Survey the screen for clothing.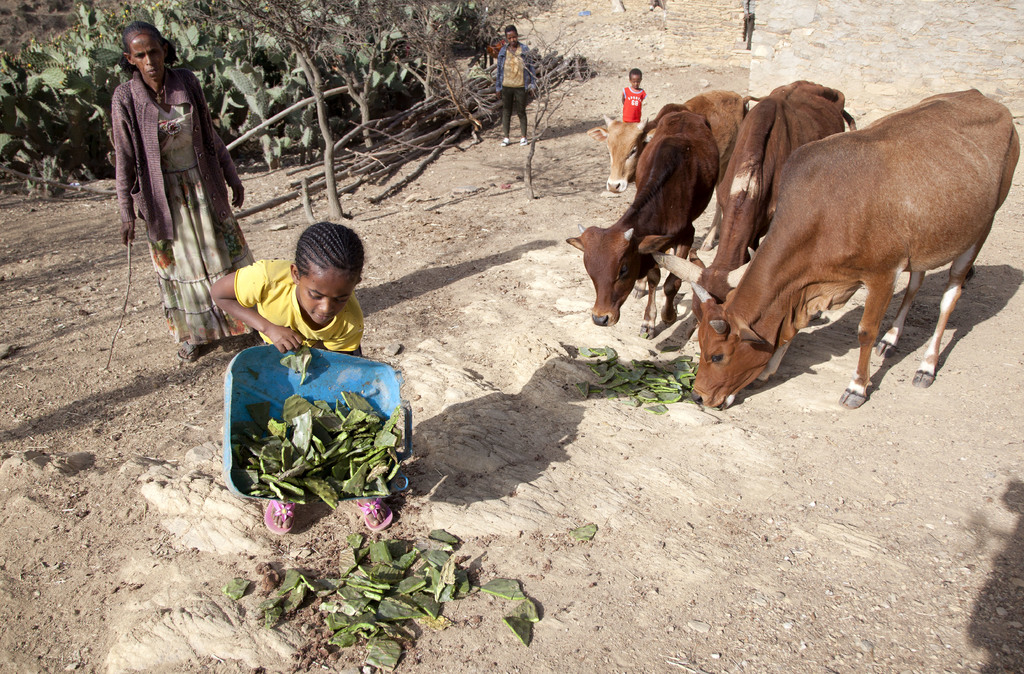
Survey found: [x1=493, y1=37, x2=540, y2=152].
